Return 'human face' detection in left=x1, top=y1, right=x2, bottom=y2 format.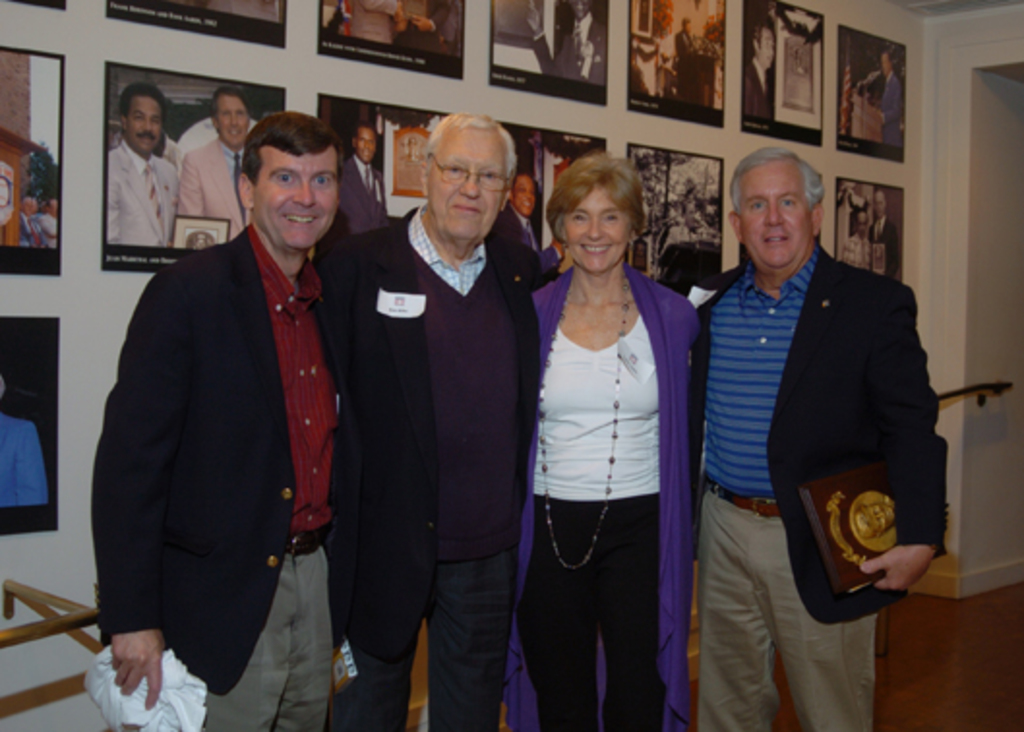
left=739, top=168, right=805, bottom=269.
